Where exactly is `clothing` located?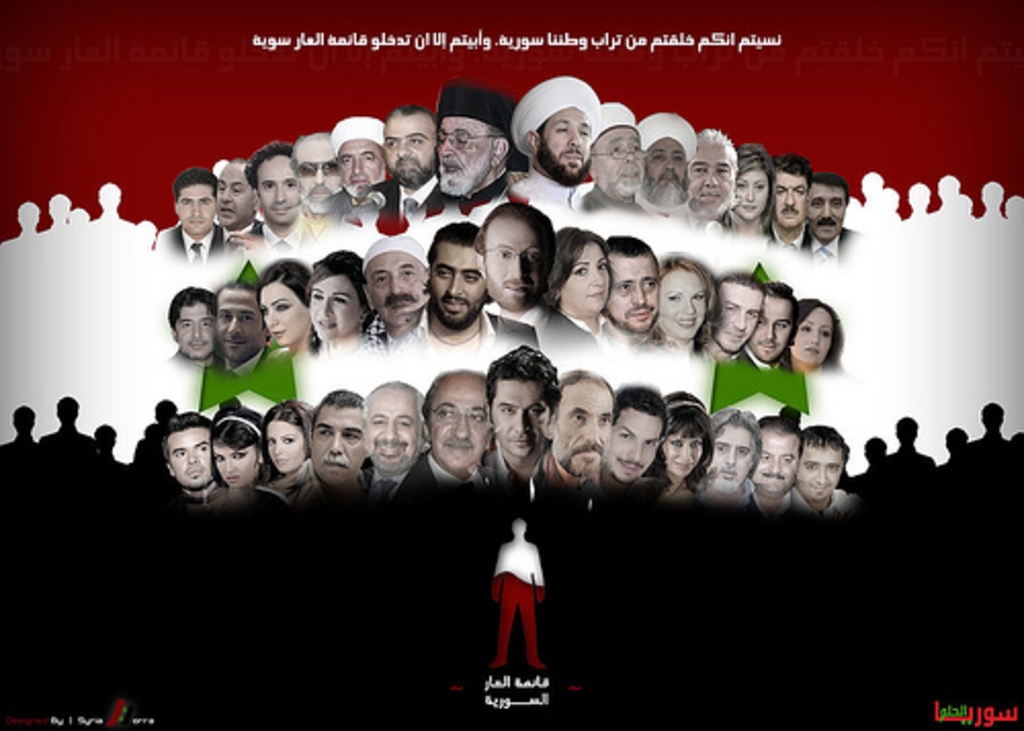
Its bounding box is (left=223, top=350, right=268, bottom=375).
